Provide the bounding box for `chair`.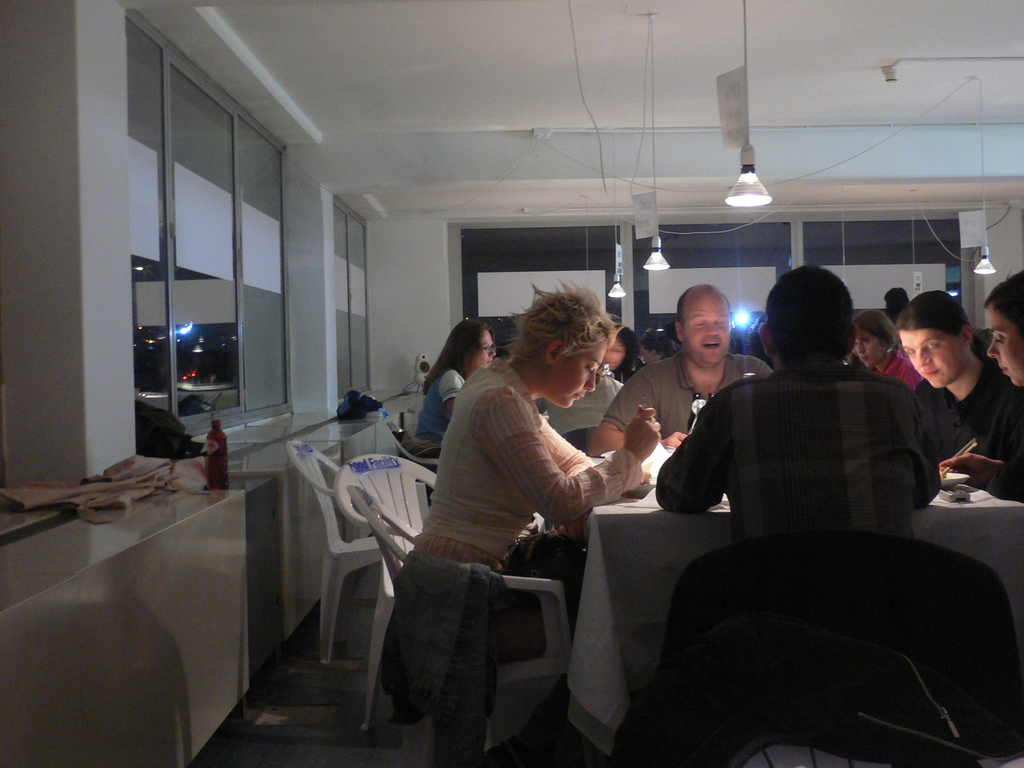
select_region(287, 442, 399, 659).
